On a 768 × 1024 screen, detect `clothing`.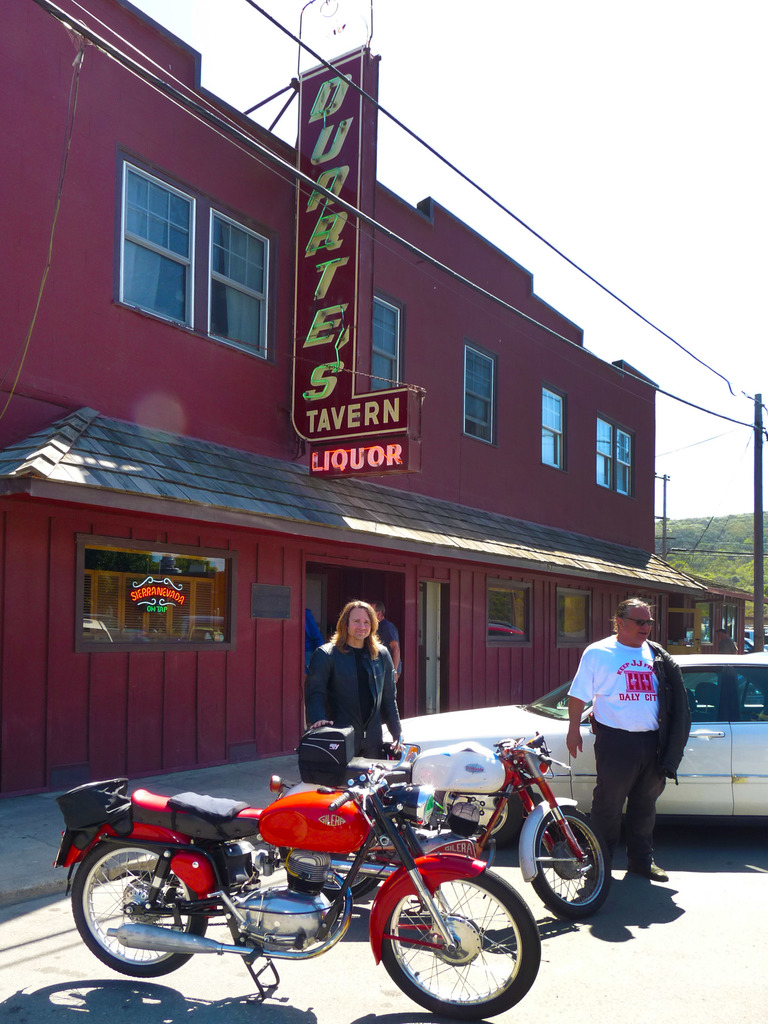
(566, 629, 697, 865).
